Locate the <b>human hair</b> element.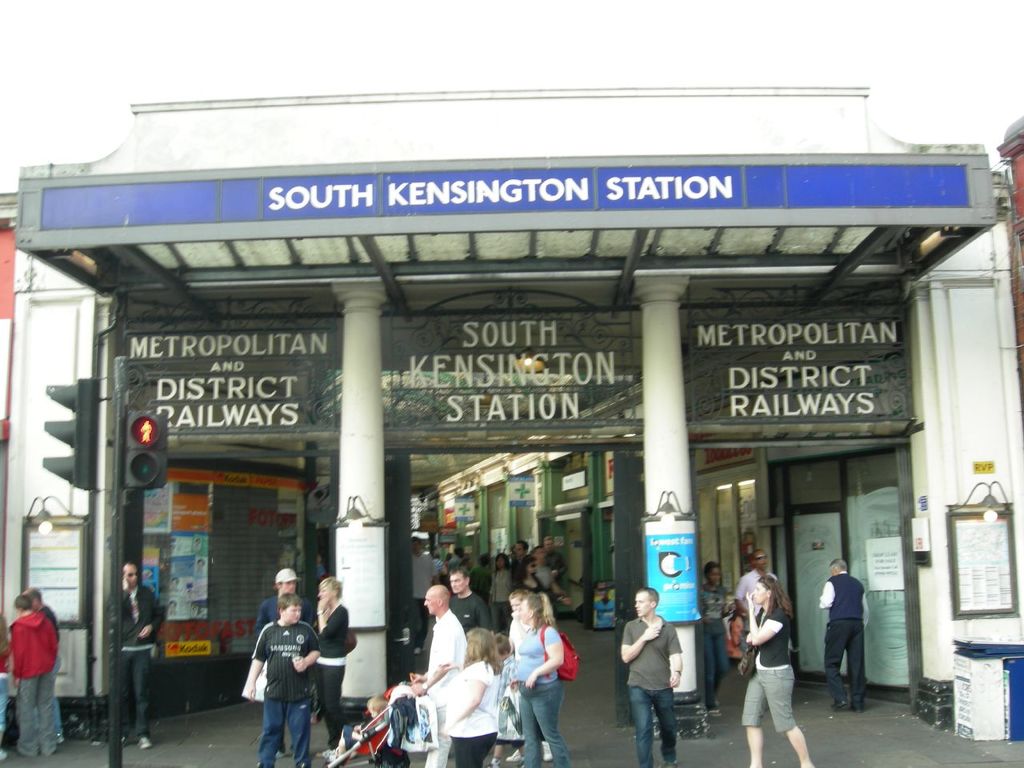
Element bbox: 480, 556, 488, 568.
